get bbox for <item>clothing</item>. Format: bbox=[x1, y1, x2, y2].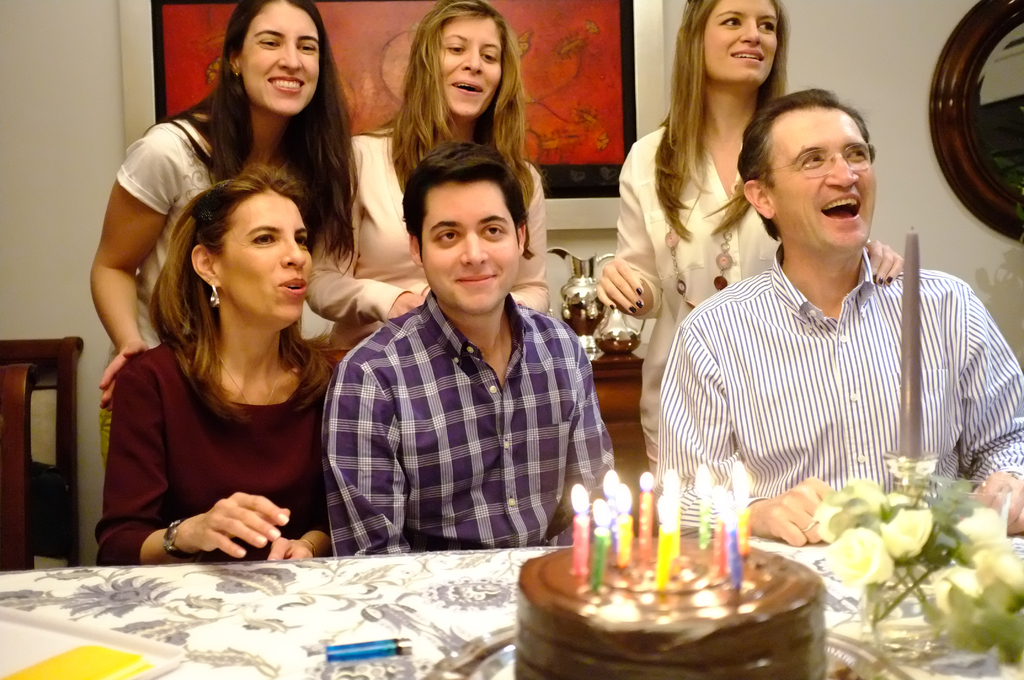
bbox=[605, 115, 872, 485].
